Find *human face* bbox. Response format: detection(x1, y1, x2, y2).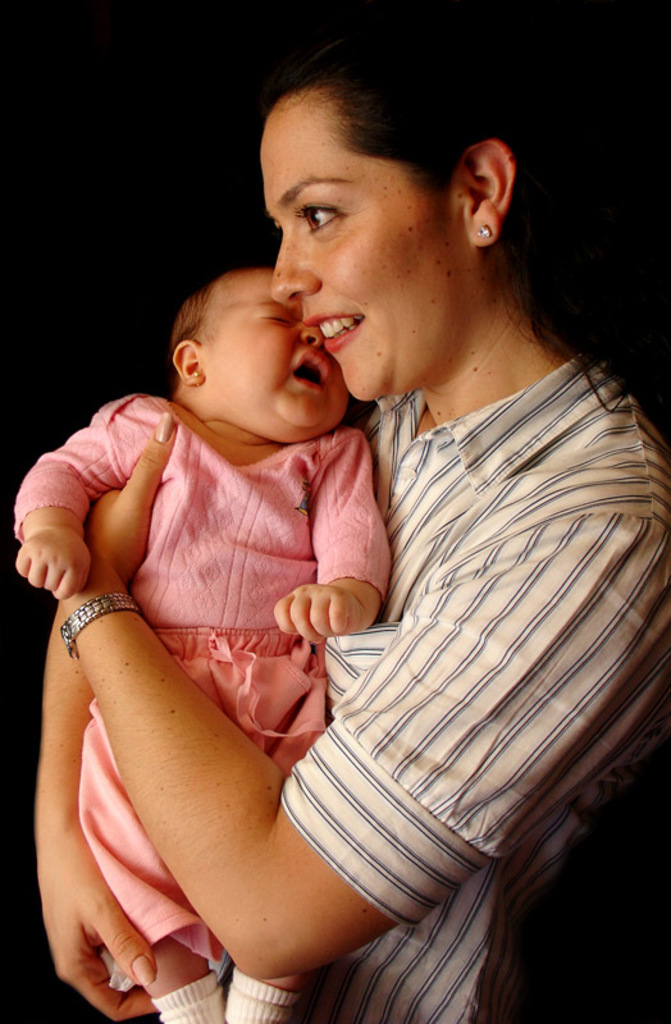
detection(200, 275, 352, 425).
